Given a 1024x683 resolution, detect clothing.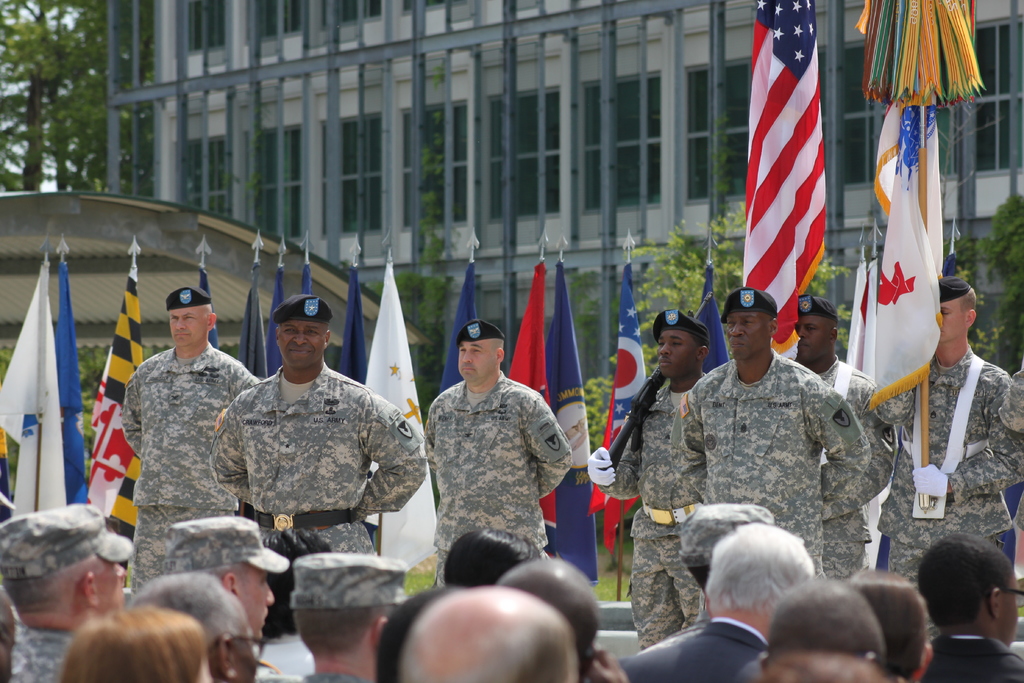
bbox=(787, 350, 896, 582).
